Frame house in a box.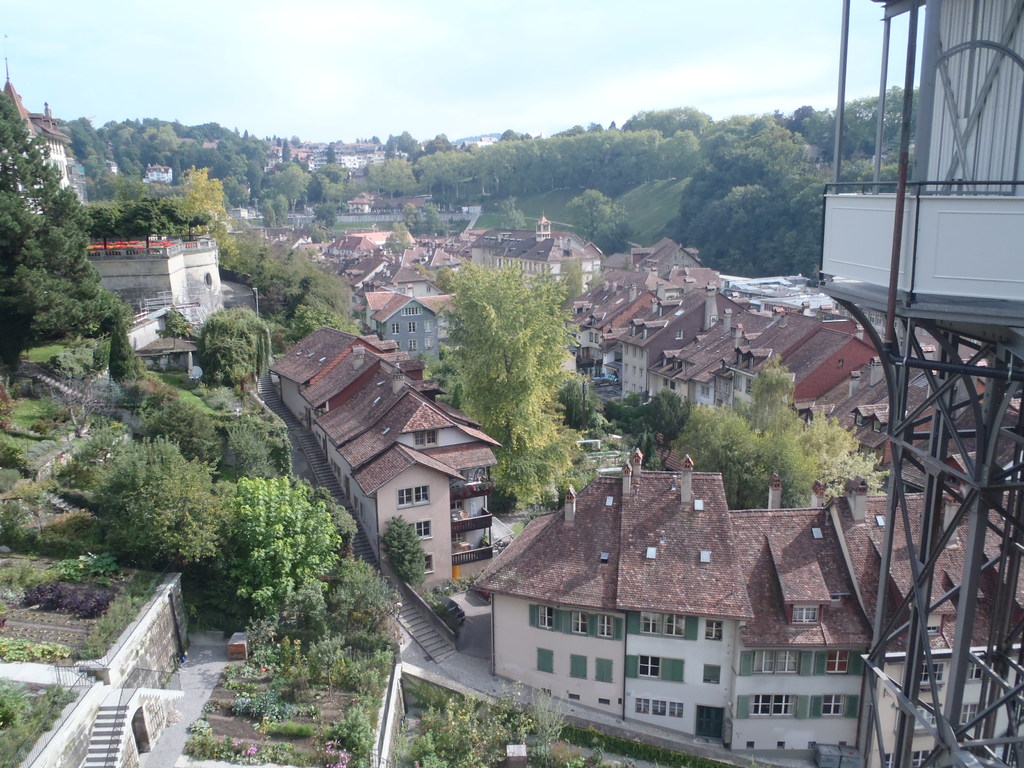
left=482, top=452, right=872, bottom=745.
